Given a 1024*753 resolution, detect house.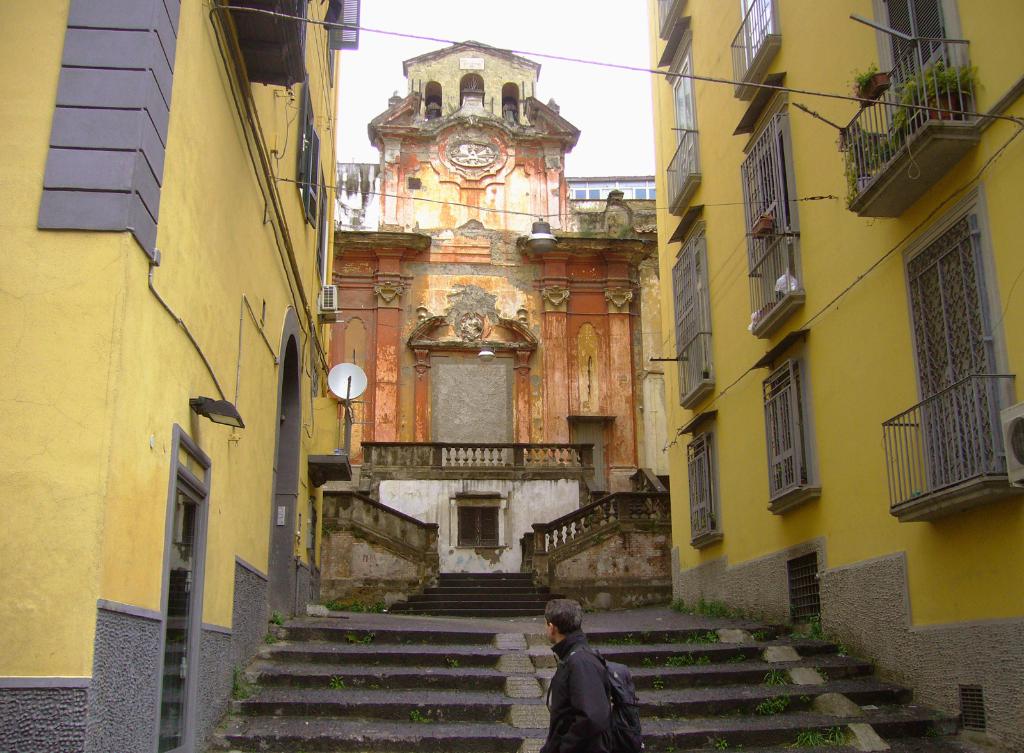
left=670, top=0, right=1023, bottom=744.
